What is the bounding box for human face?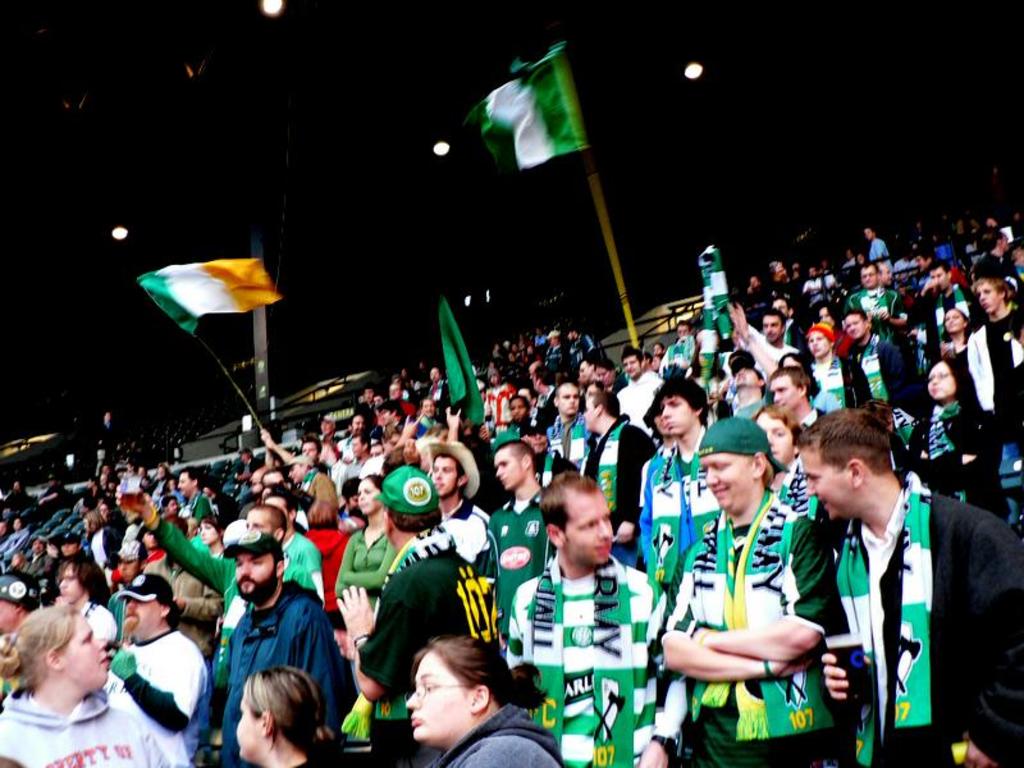
911,247,927,270.
